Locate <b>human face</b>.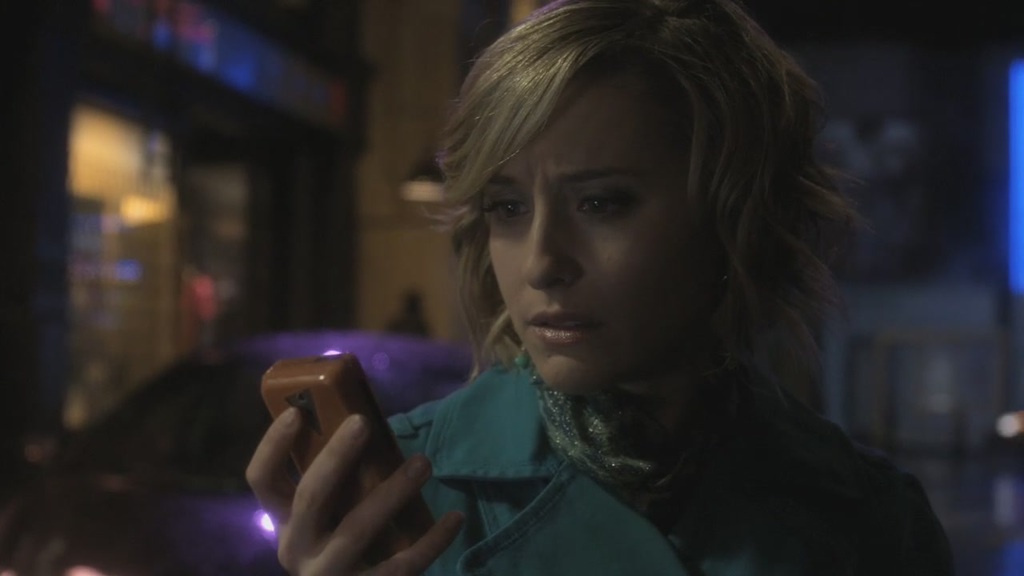
Bounding box: [455, 61, 727, 394].
